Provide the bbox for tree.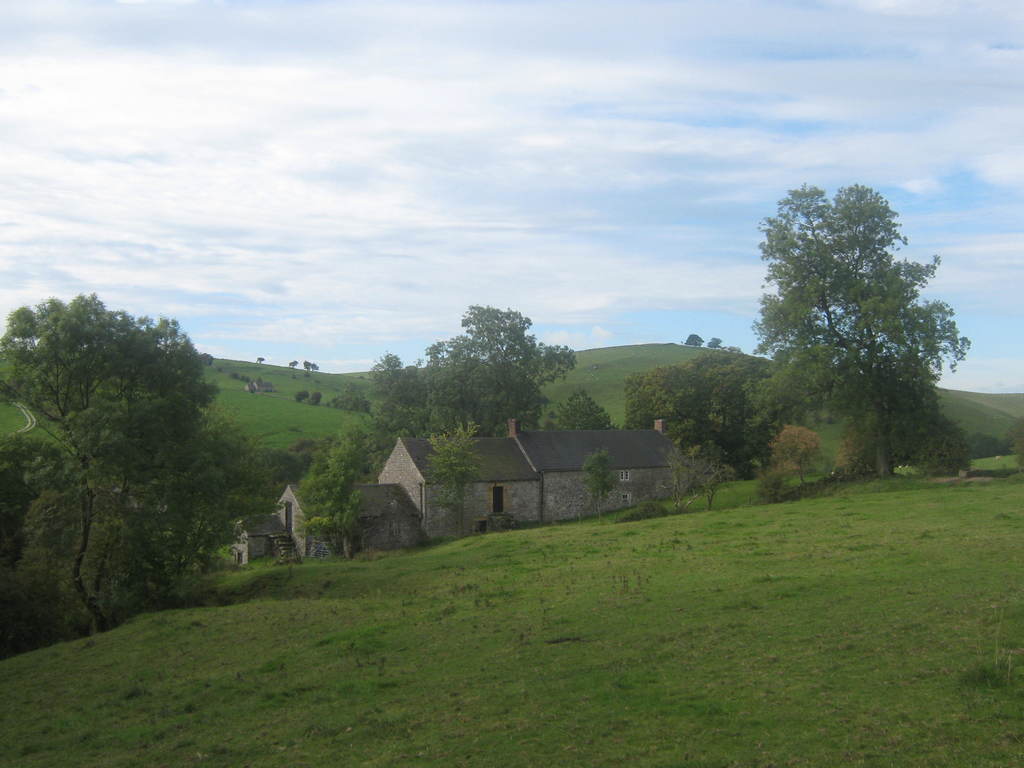
[left=8, top=402, right=291, bottom=640].
